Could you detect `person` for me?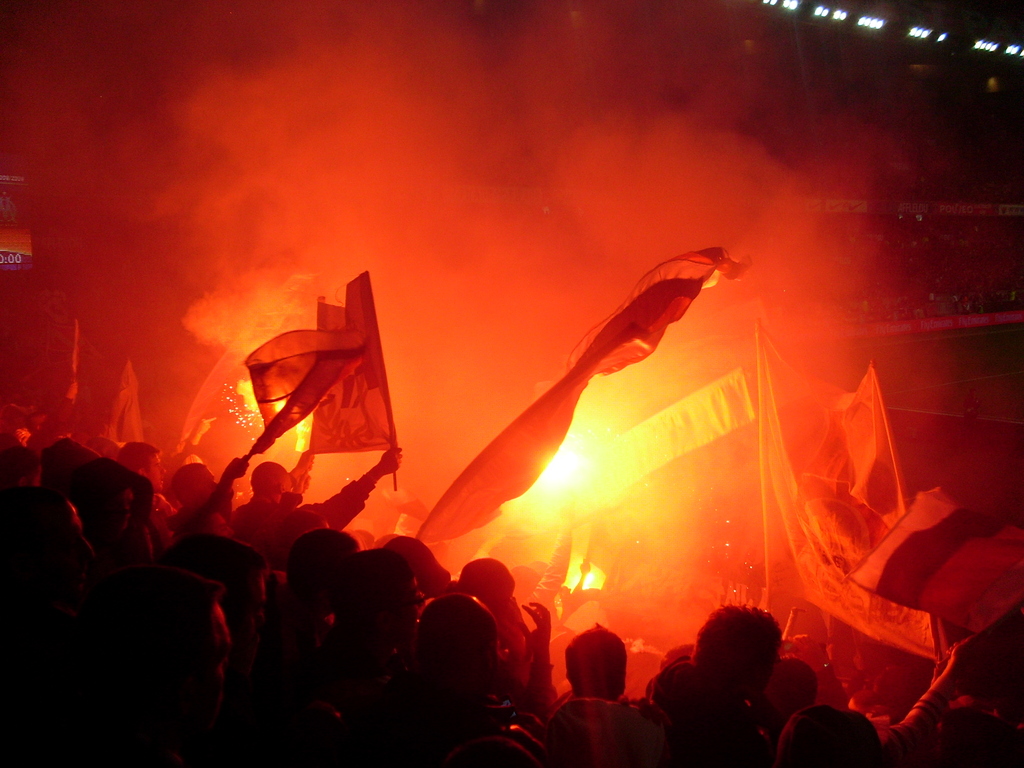
Detection result: crop(0, 476, 109, 748).
